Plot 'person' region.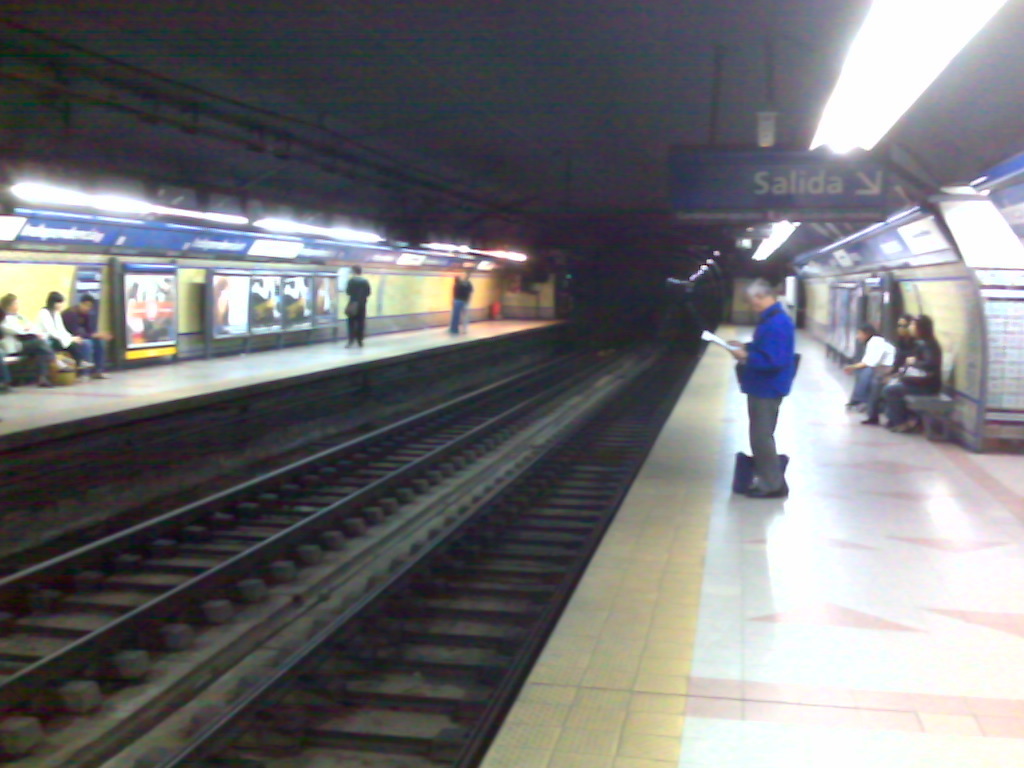
Plotted at (881, 314, 940, 426).
